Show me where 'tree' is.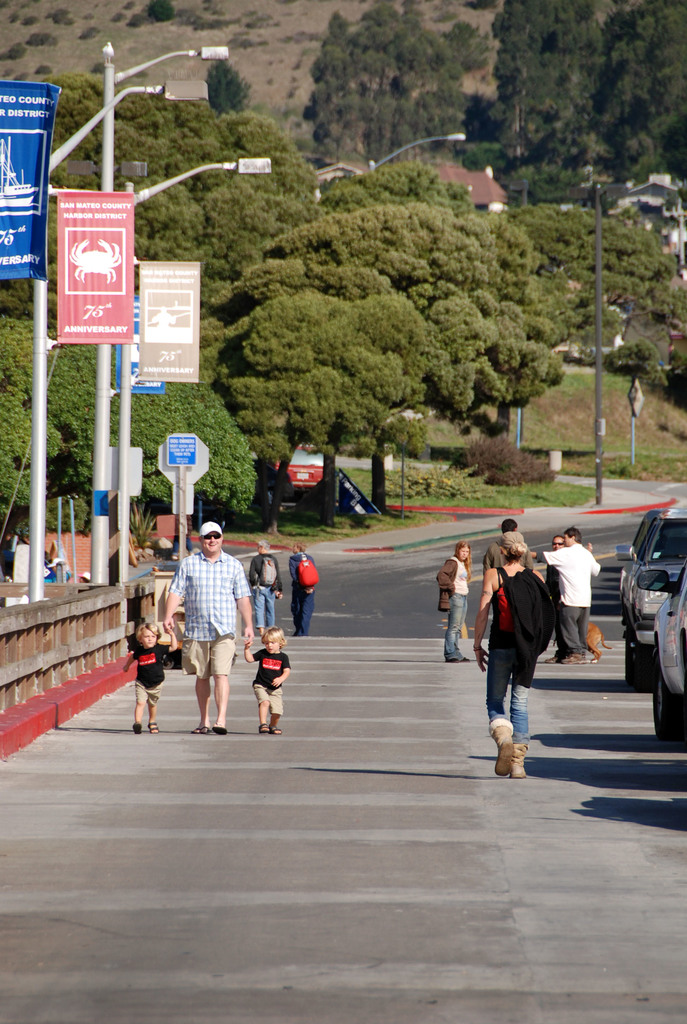
'tree' is at select_region(0, 310, 67, 548).
